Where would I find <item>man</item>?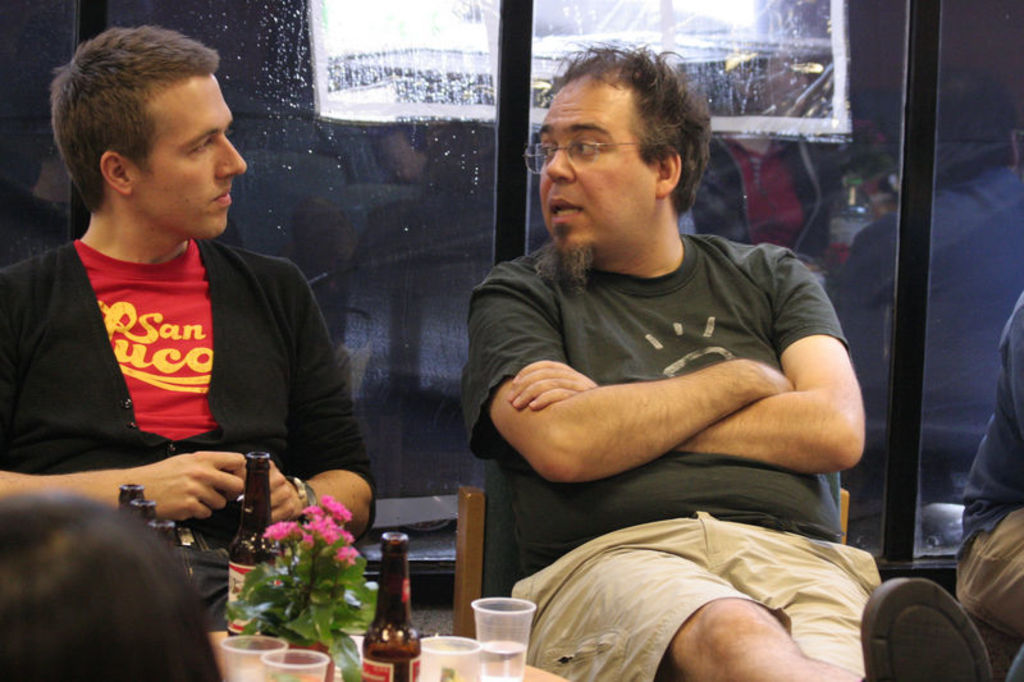
At 457 37 892 681.
